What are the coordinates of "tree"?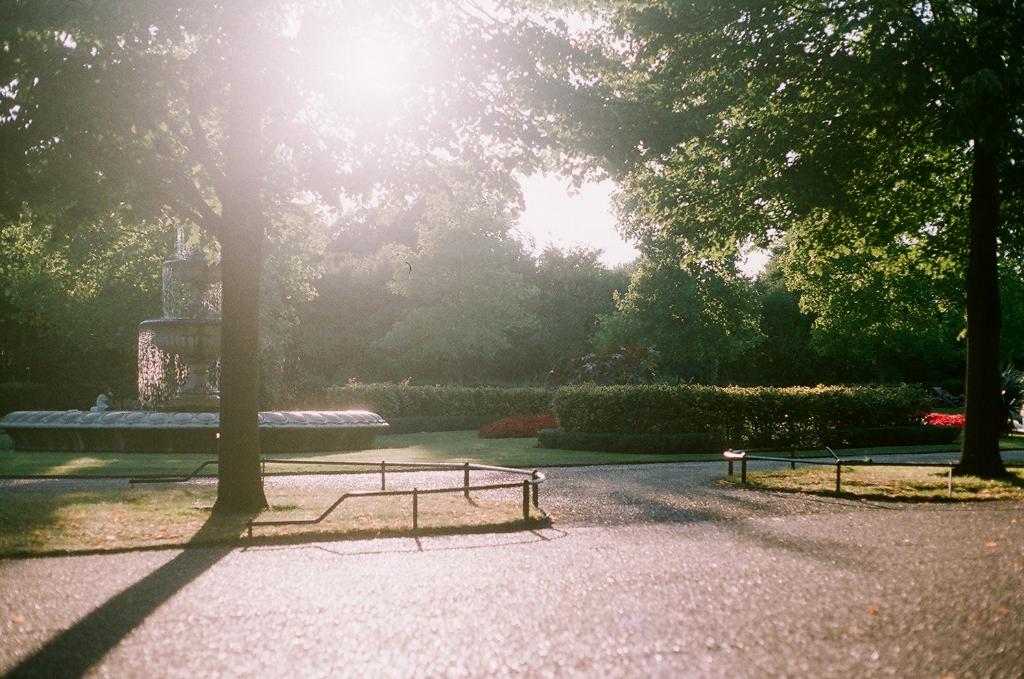
box(781, 195, 1023, 390).
